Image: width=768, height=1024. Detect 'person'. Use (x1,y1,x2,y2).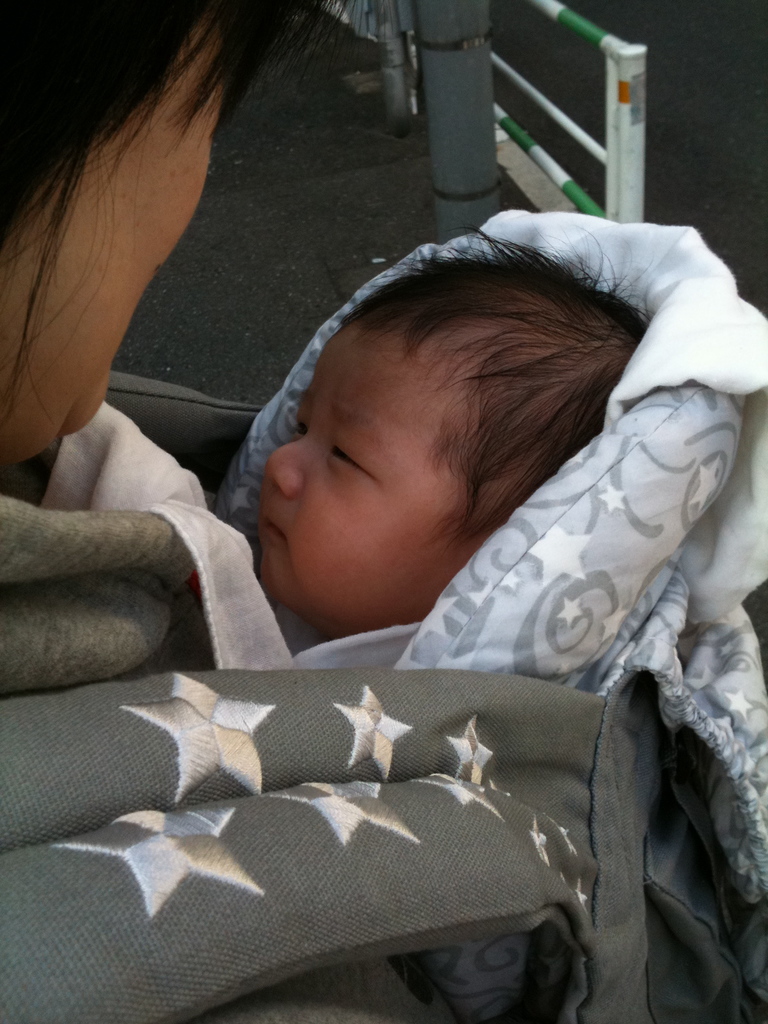
(0,0,348,536).
